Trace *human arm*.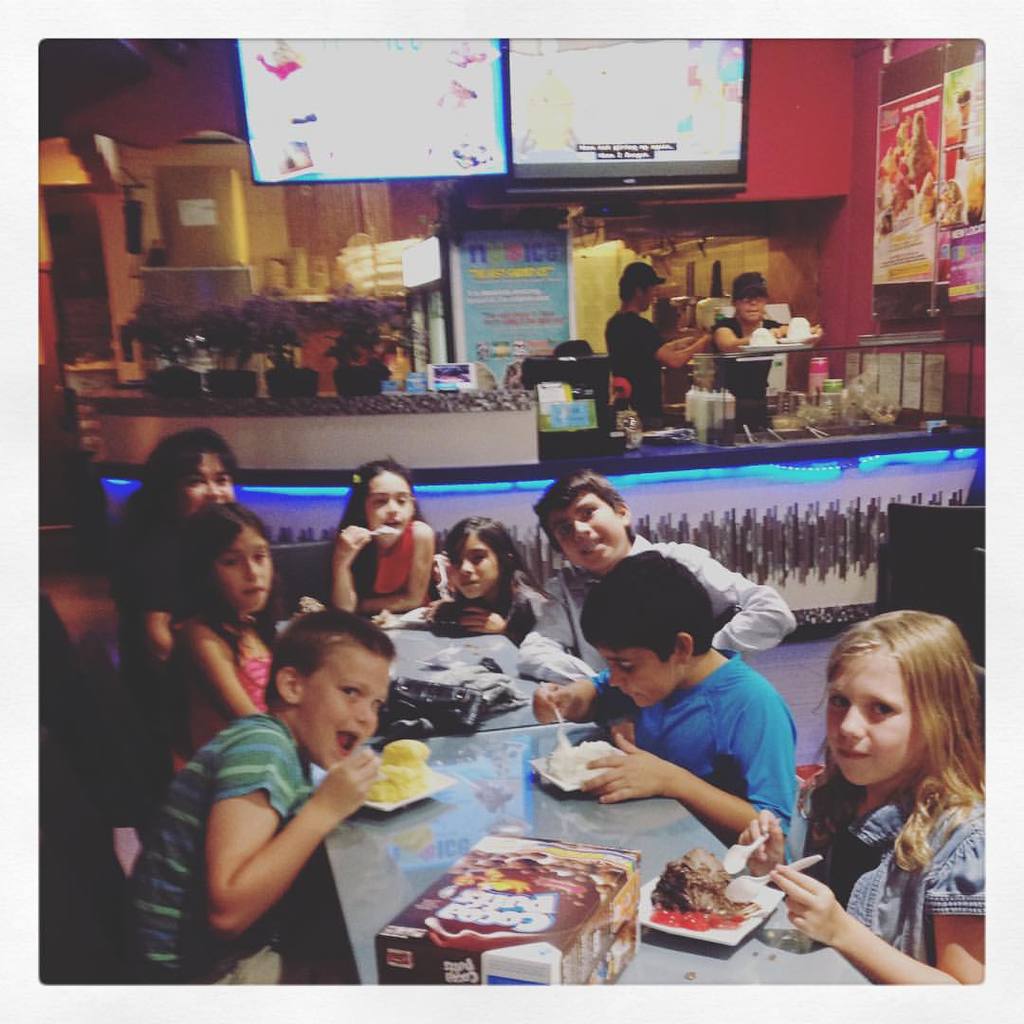
Traced to x1=581 y1=684 x2=795 y2=843.
